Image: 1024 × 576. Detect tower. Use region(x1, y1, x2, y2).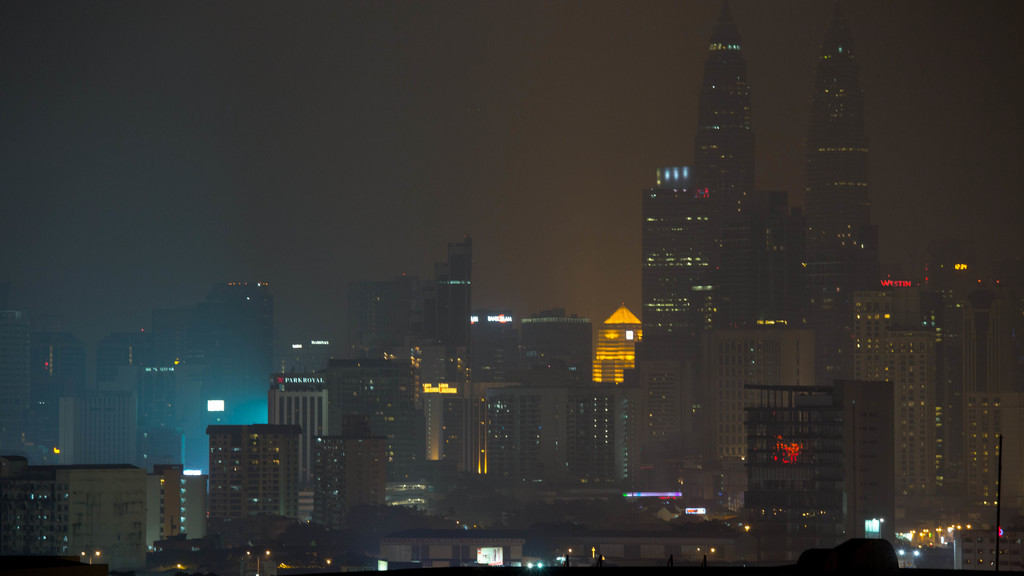
region(646, 21, 780, 361).
